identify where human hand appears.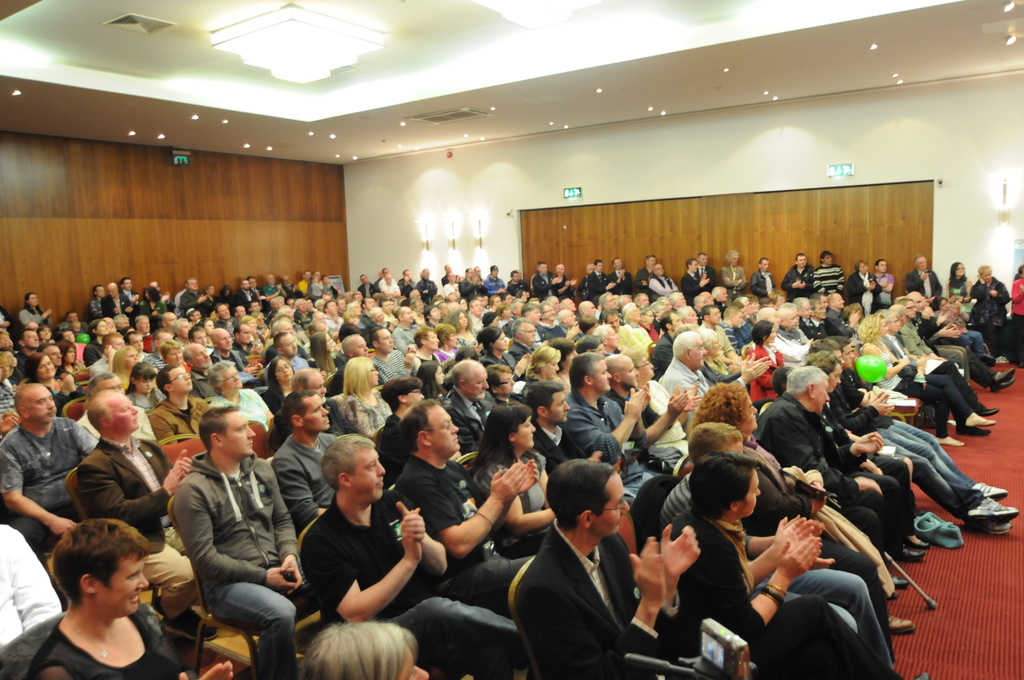
Appears at (740,362,769,381).
